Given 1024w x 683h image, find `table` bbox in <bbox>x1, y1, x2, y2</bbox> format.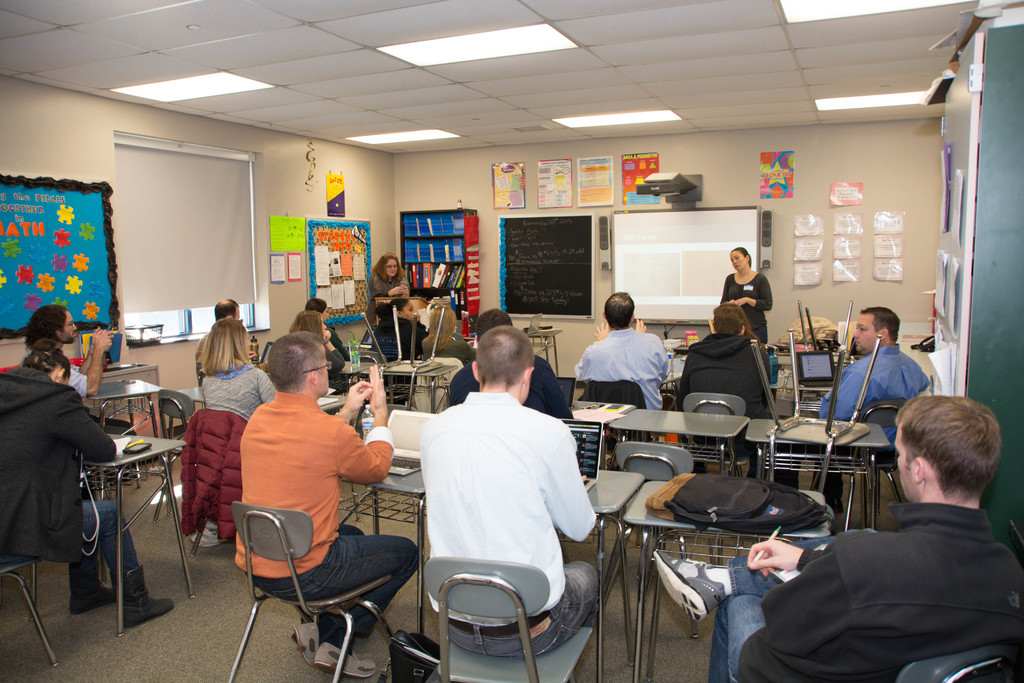
<bbox>77, 372, 177, 437</bbox>.
